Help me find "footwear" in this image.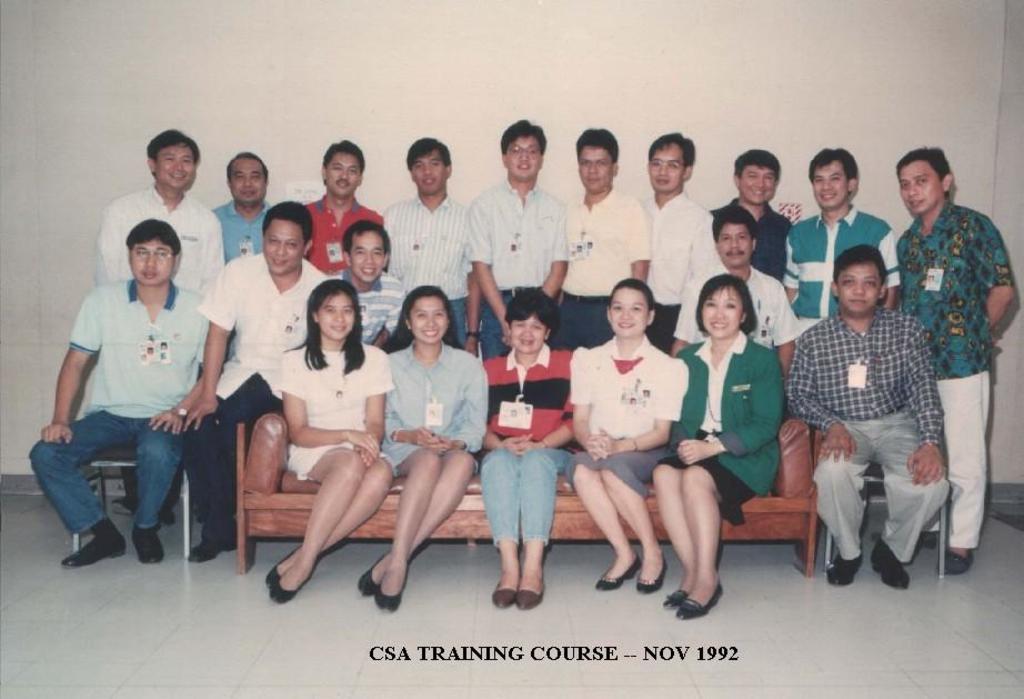
Found it: region(271, 579, 297, 599).
